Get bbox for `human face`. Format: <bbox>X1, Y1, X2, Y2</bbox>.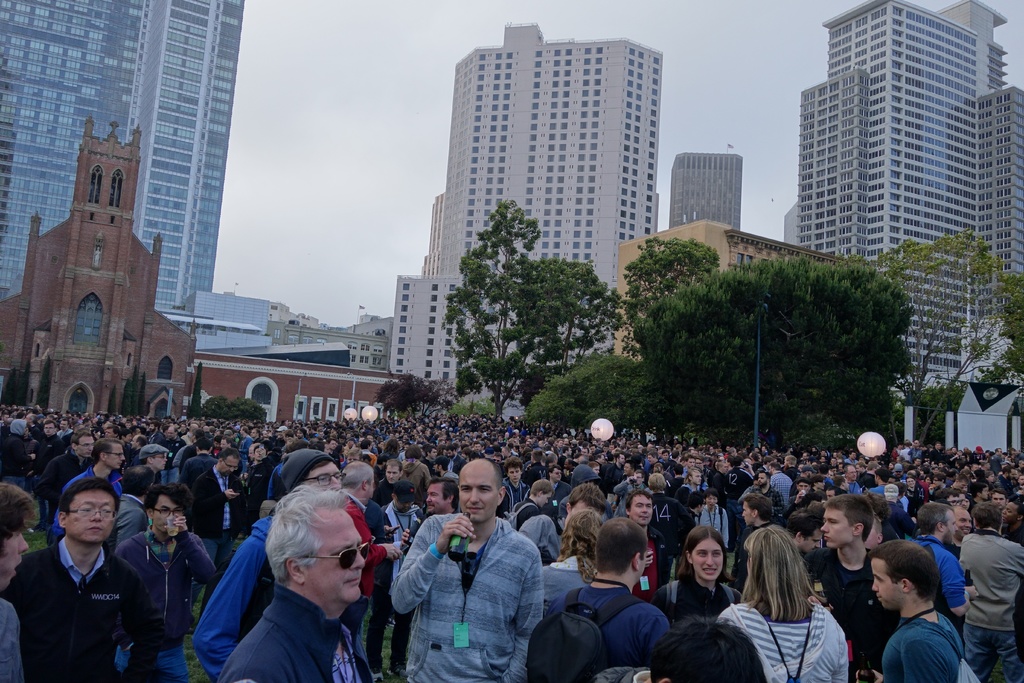
<bbox>152, 455, 166, 469</bbox>.
